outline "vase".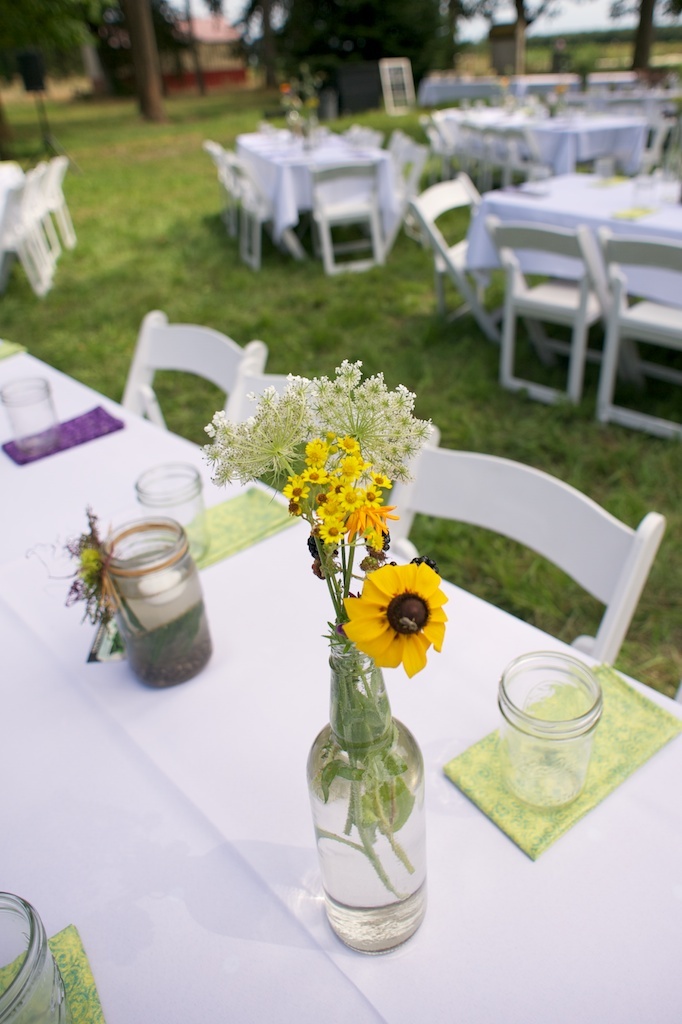
Outline: BBox(308, 634, 423, 951).
